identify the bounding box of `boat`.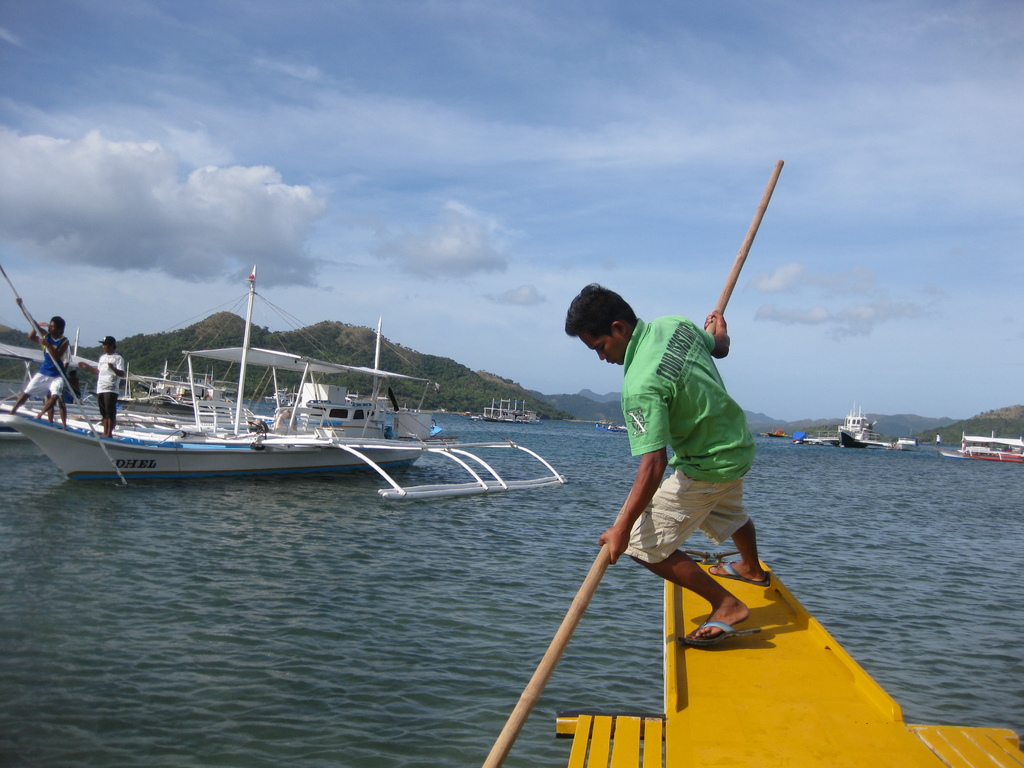
x1=594, y1=421, x2=628, y2=435.
